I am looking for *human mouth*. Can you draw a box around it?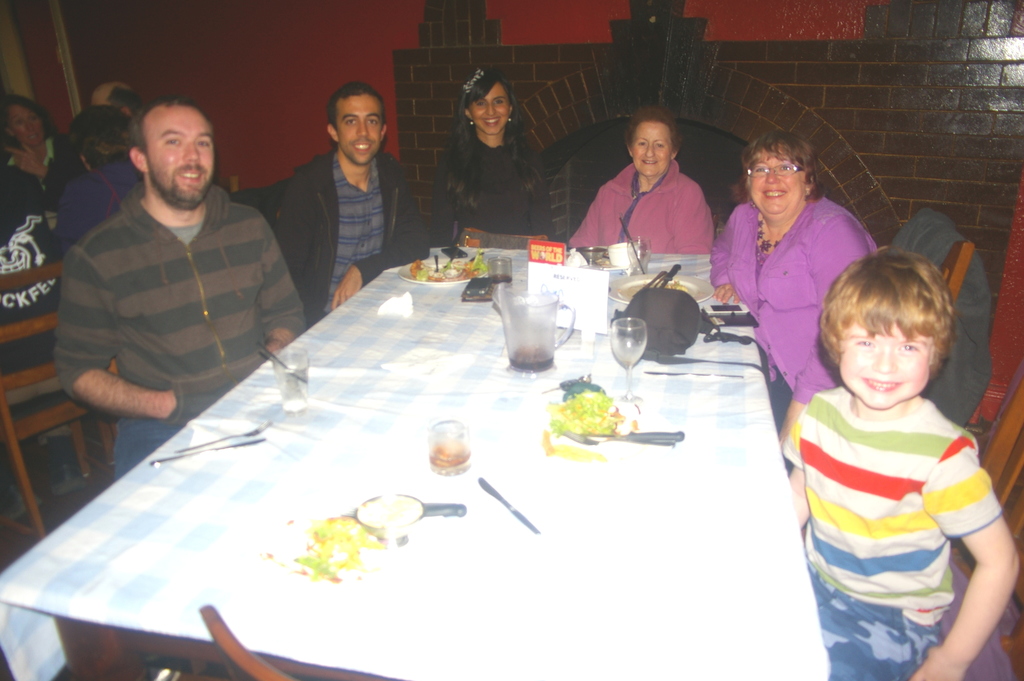
Sure, the bounding box is x1=175, y1=161, x2=206, y2=188.
